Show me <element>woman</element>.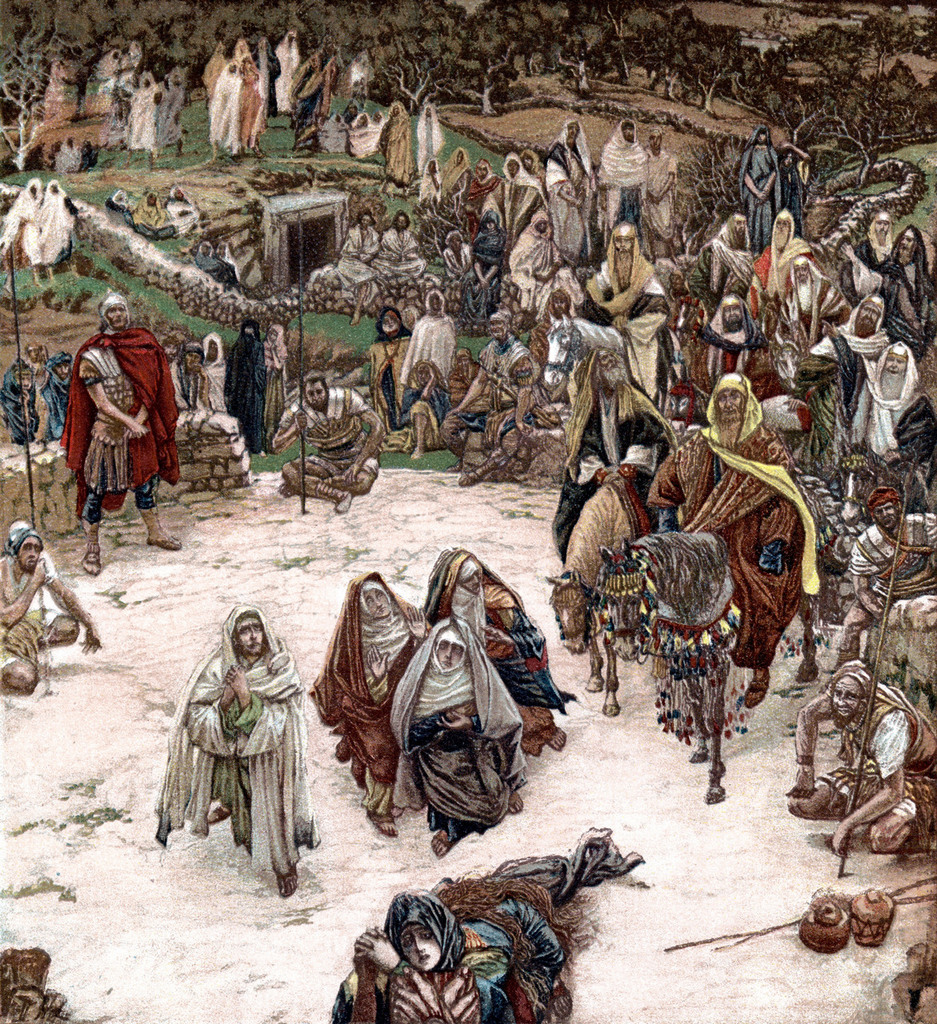
<element>woman</element> is here: 174,595,311,878.
